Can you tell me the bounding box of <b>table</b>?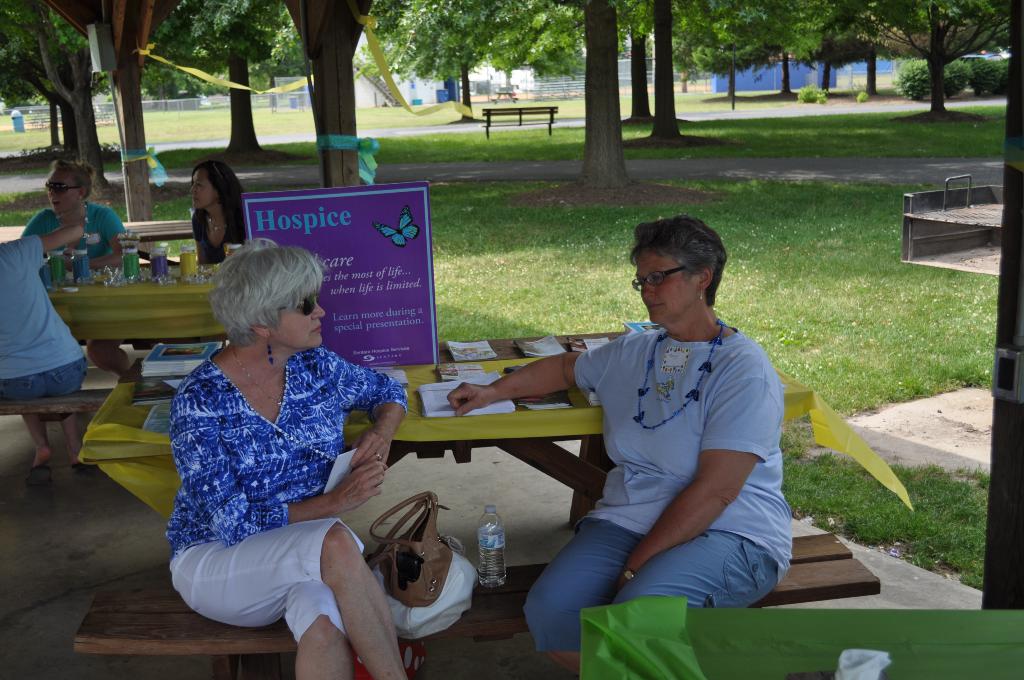
[0, 220, 196, 268].
